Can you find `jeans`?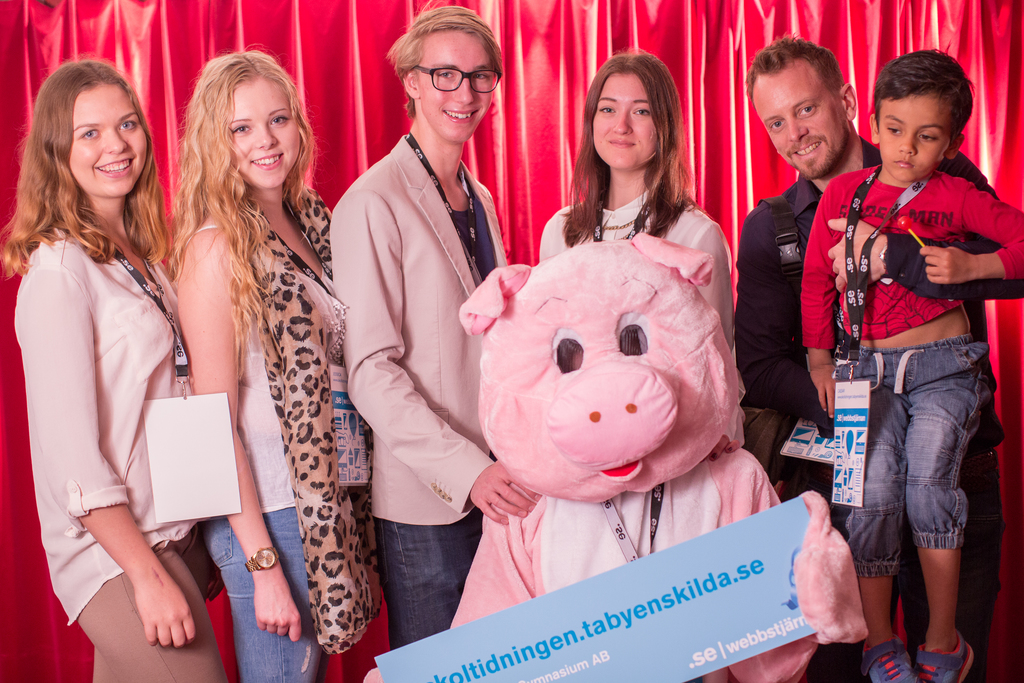
Yes, bounding box: crop(844, 334, 986, 573).
